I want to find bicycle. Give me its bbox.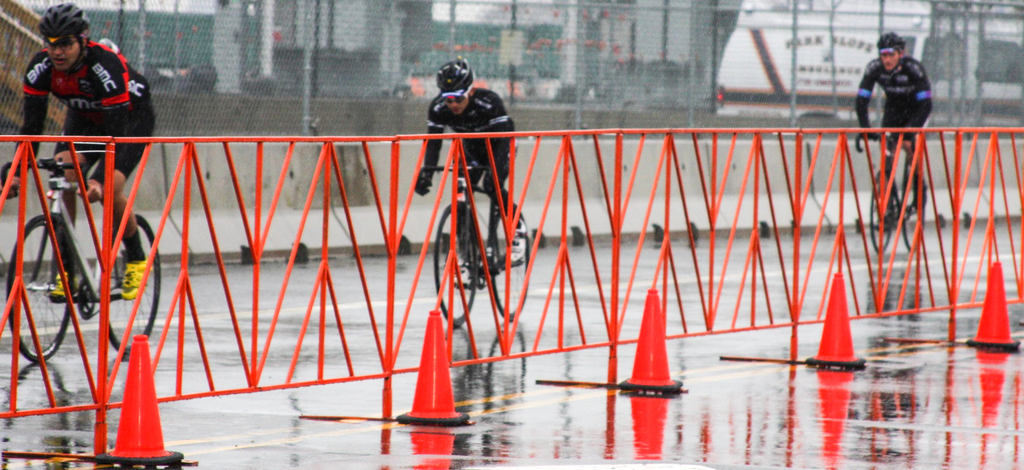
bbox=[1, 152, 164, 363].
